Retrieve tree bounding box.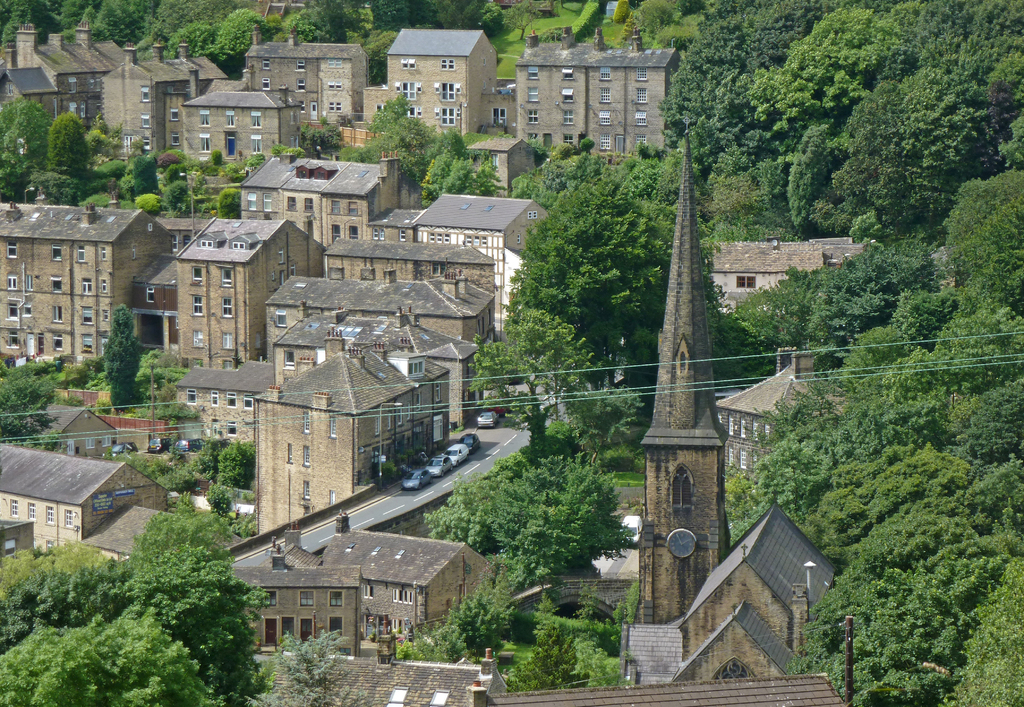
Bounding box: [0, 0, 1, 401].
